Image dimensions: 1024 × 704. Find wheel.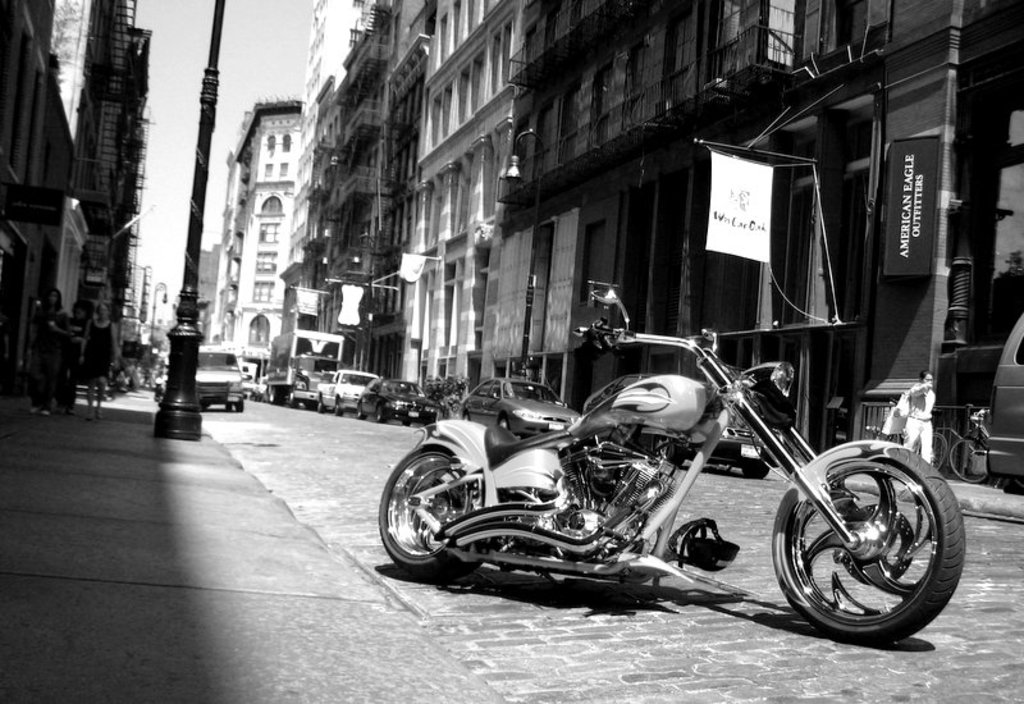
932/433/950/470.
